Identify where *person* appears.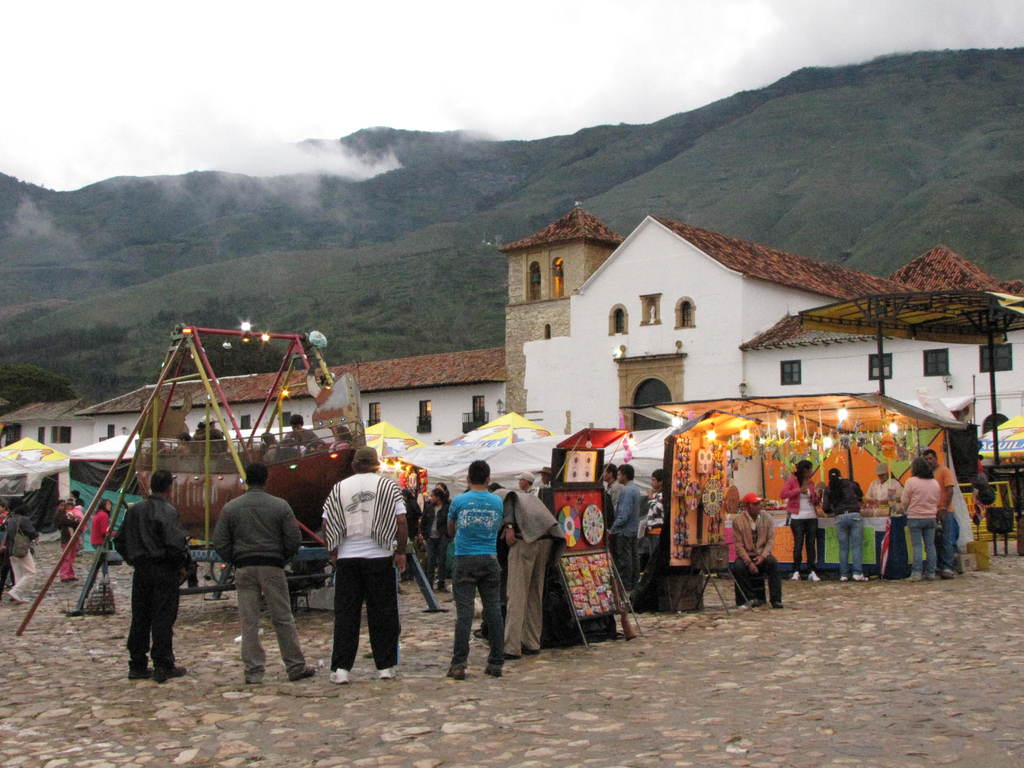
Appears at bbox=(208, 460, 317, 688).
